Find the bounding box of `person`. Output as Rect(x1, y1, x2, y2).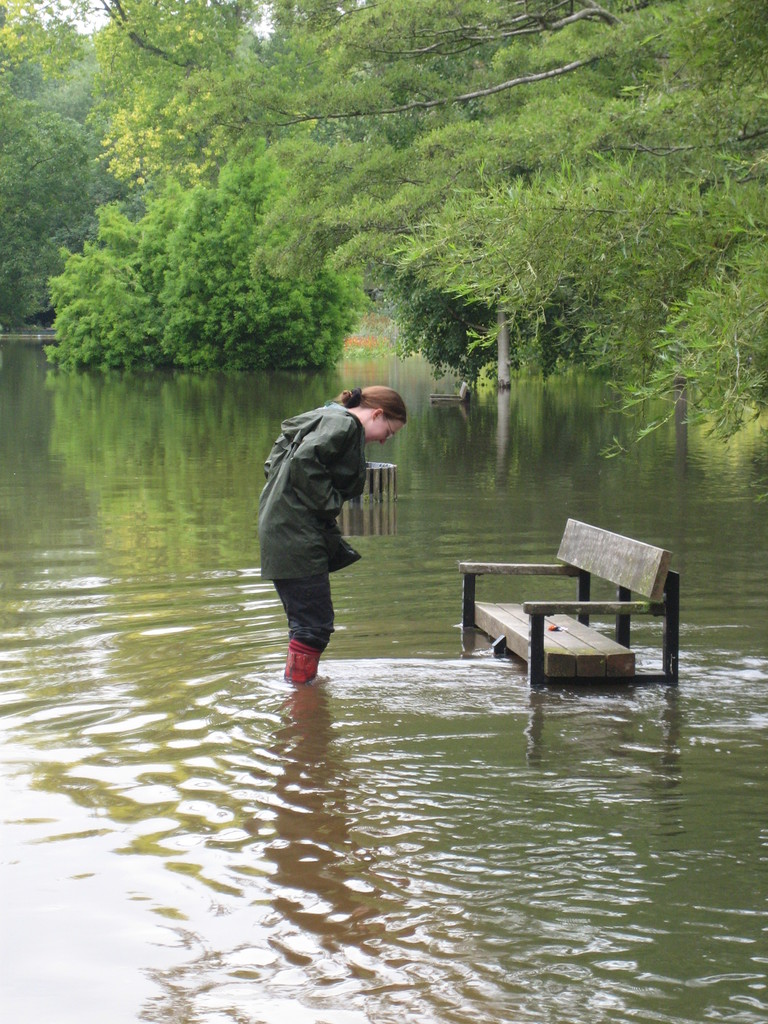
Rect(246, 388, 413, 699).
